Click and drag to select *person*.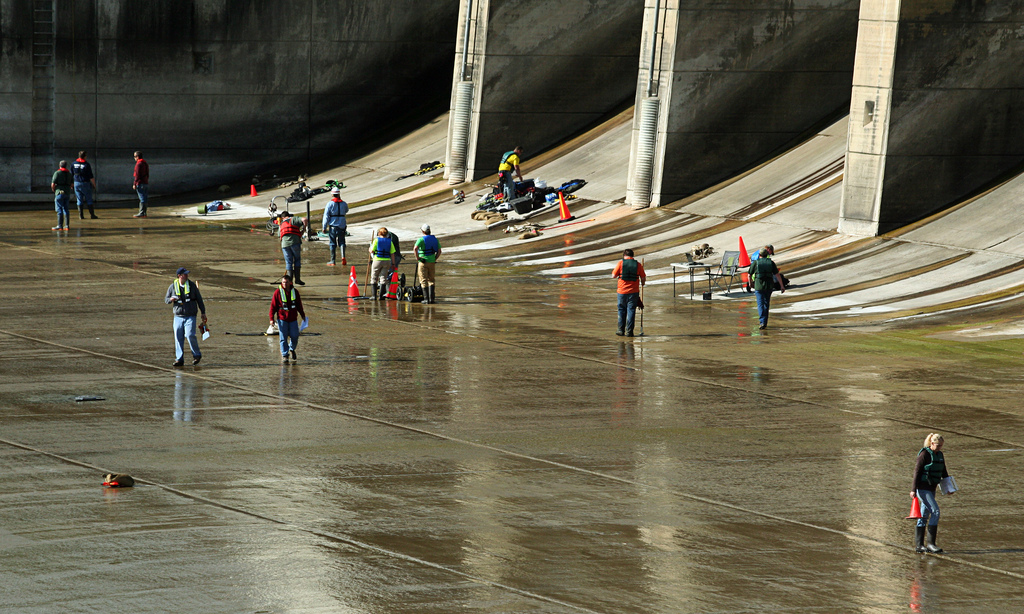
Selection: bbox(49, 161, 72, 229).
